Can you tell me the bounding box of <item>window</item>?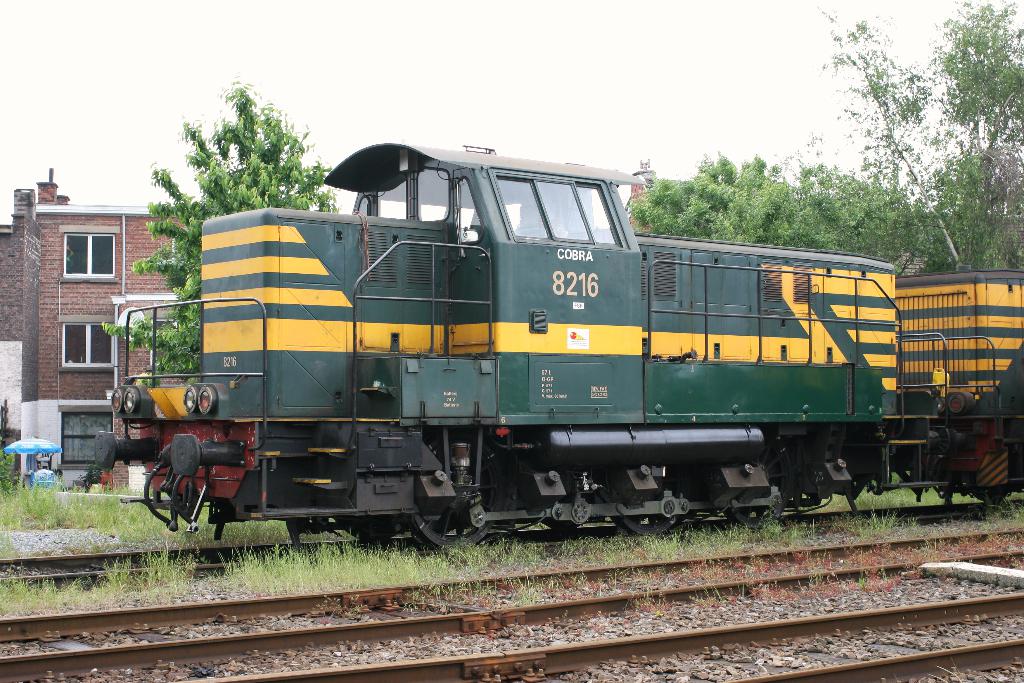
bbox(372, 181, 405, 225).
